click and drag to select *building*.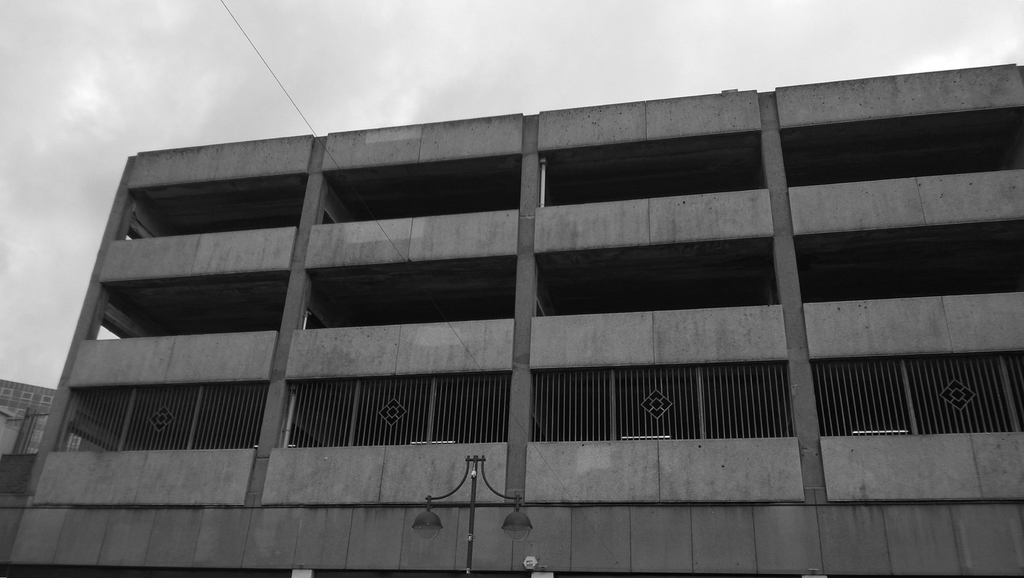
Selection: [x1=0, y1=58, x2=1021, y2=577].
